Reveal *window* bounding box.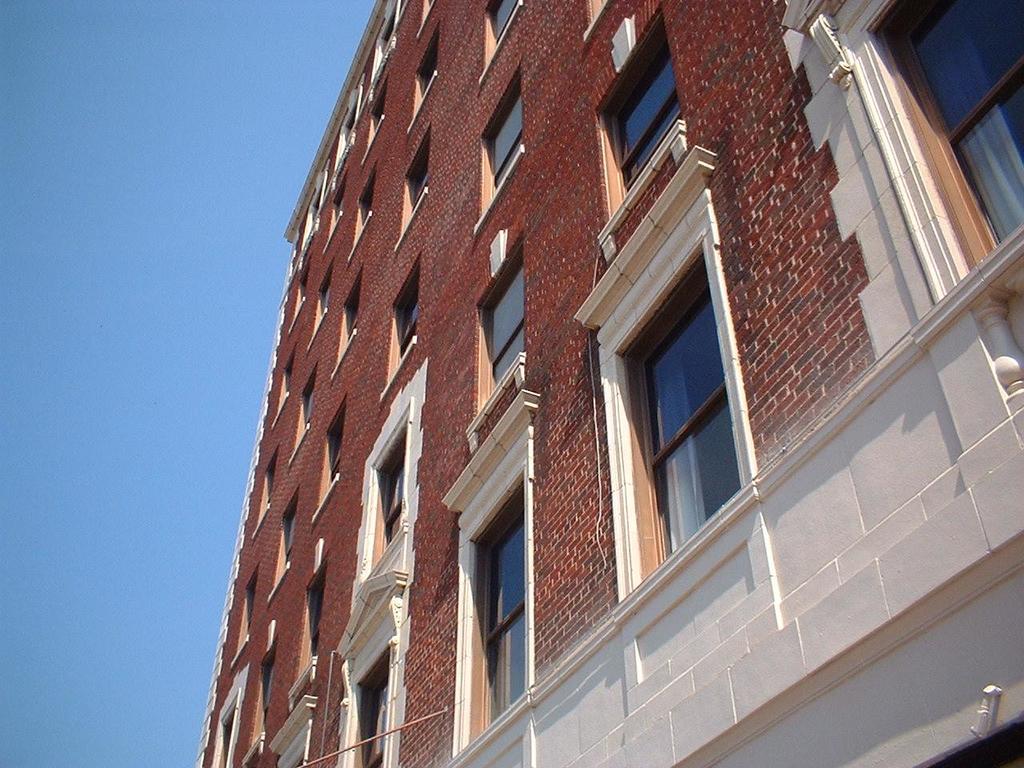
Revealed: bbox=(326, 416, 345, 488).
